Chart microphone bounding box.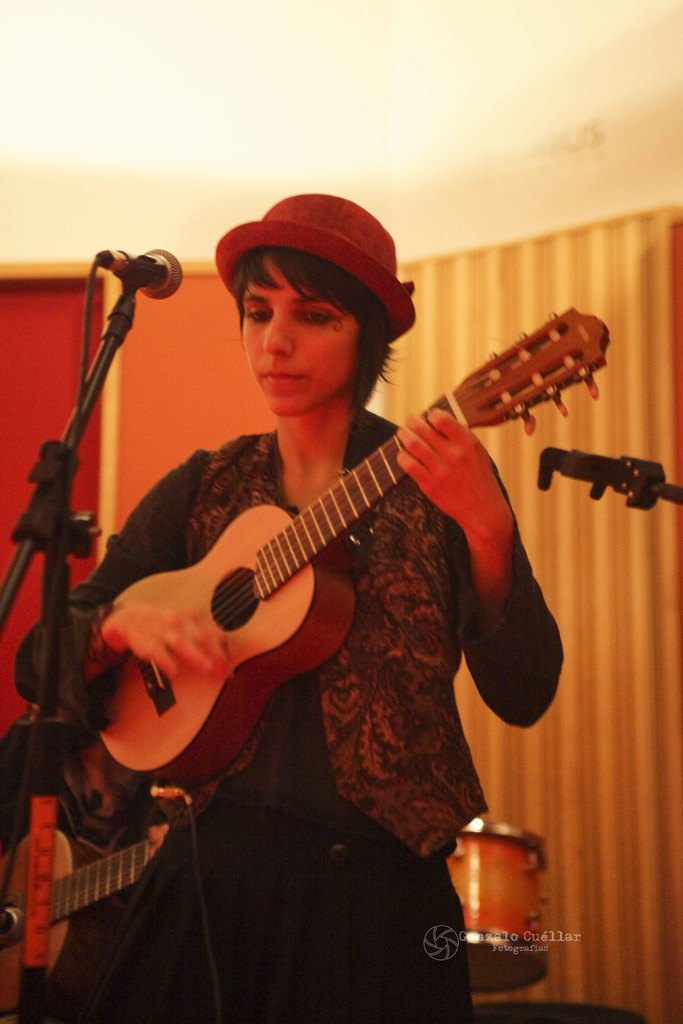
Charted: (left=92, top=244, right=188, bottom=301).
